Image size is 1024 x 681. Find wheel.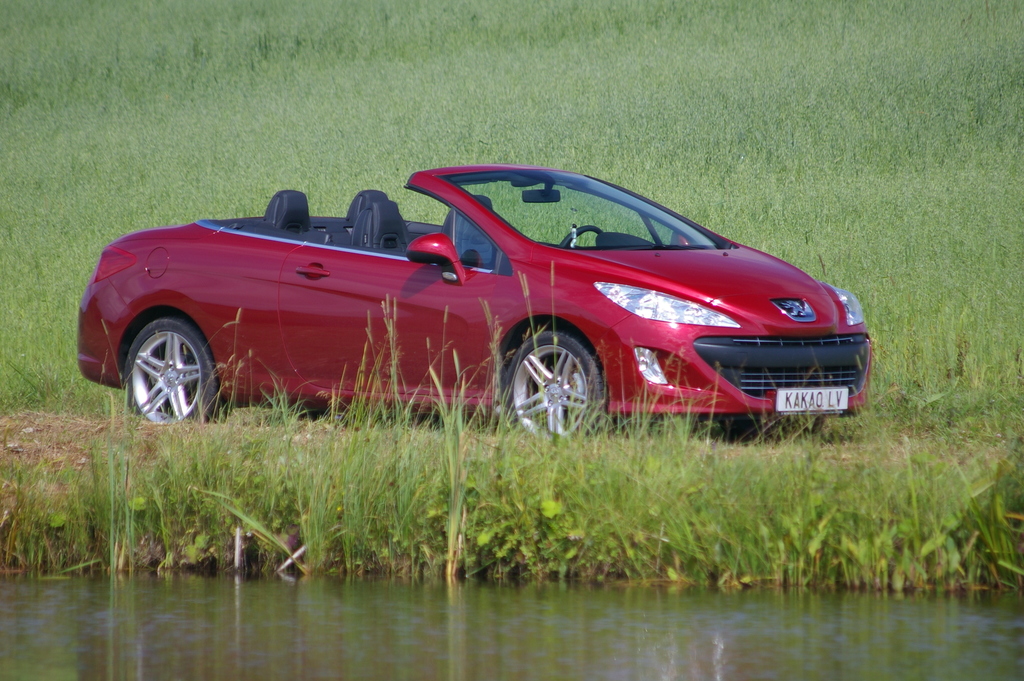
l=509, t=327, r=604, b=422.
